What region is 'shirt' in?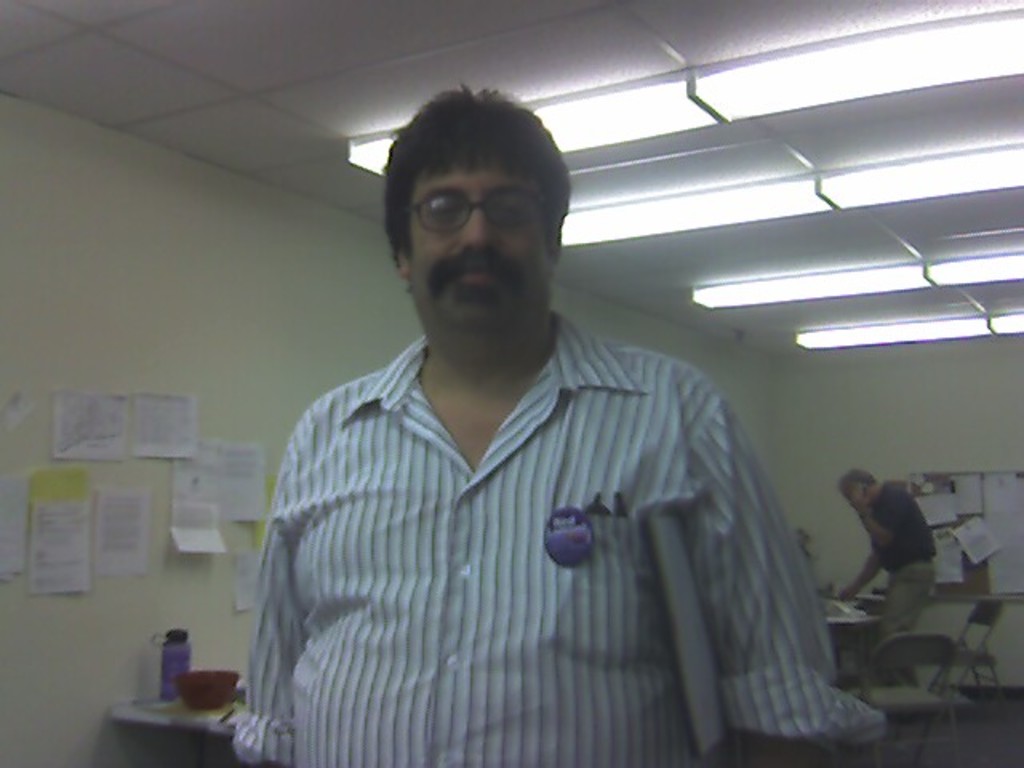
234 280 795 750.
